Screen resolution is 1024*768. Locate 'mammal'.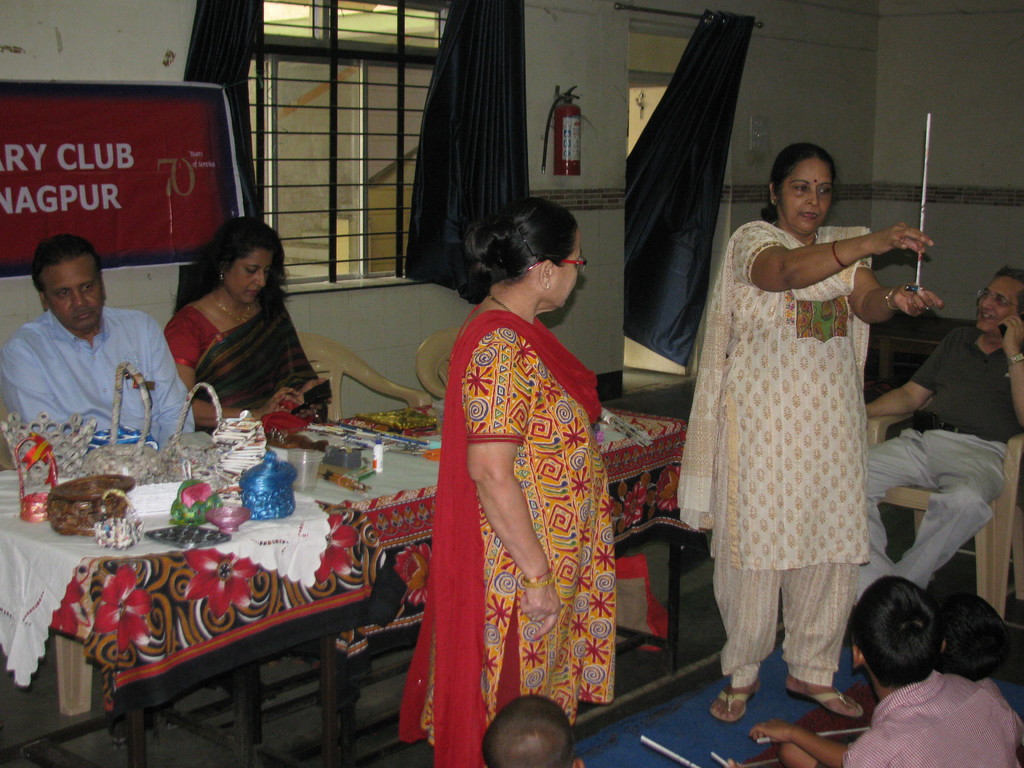
673/143/945/725.
